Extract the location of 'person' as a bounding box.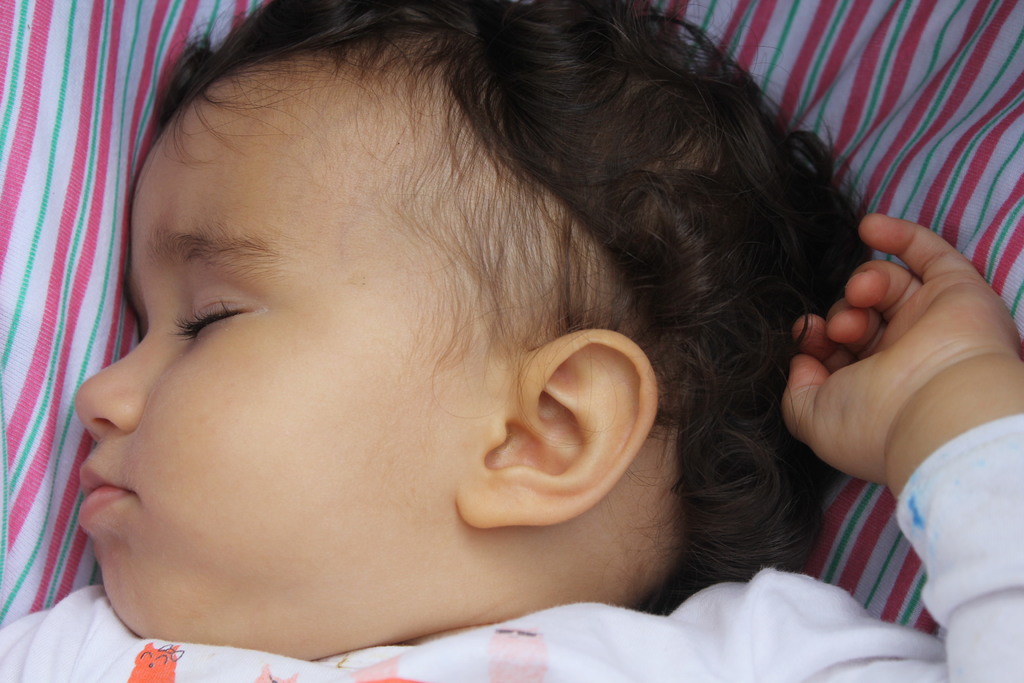
[left=0, top=0, right=1023, bottom=682].
